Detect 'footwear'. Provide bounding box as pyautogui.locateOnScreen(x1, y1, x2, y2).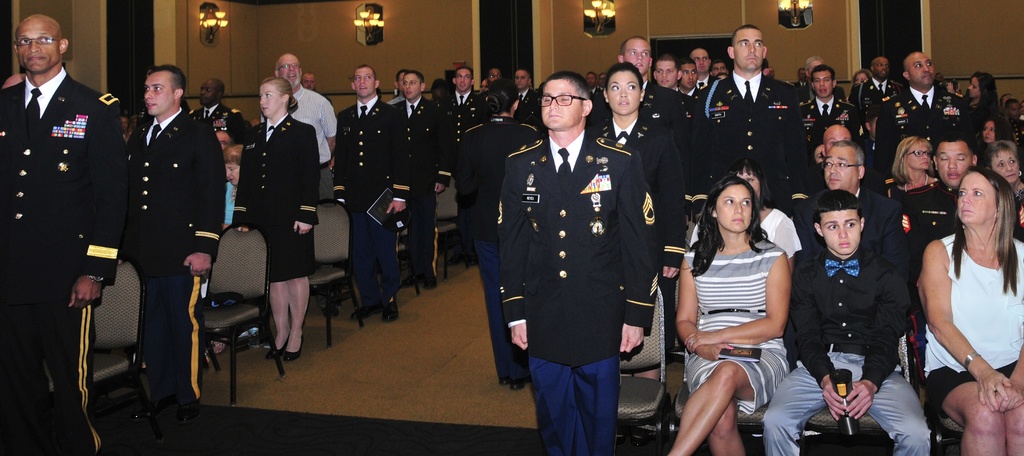
pyautogui.locateOnScreen(449, 254, 461, 268).
